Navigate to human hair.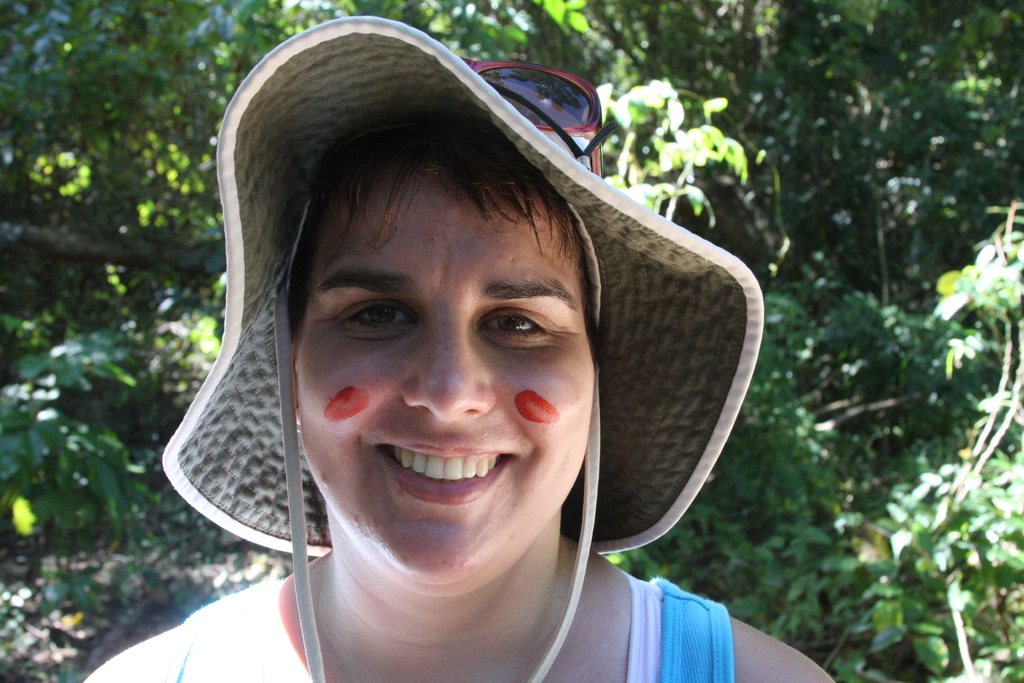
Navigation target: box=[279, 108, 606, 377].
